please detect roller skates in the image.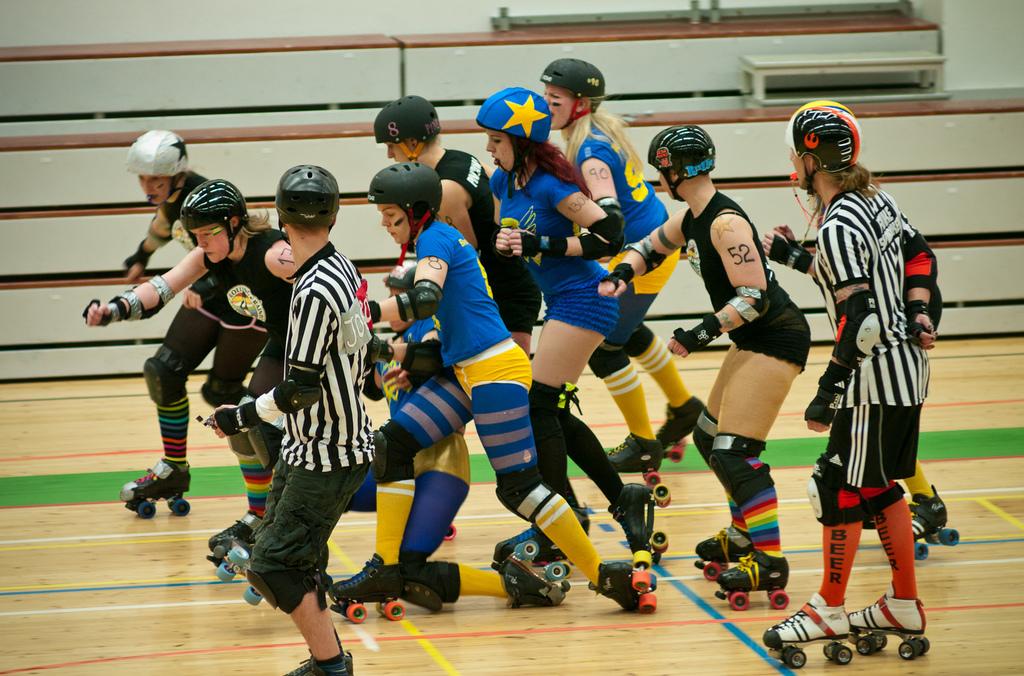
[605,482,669,561].
